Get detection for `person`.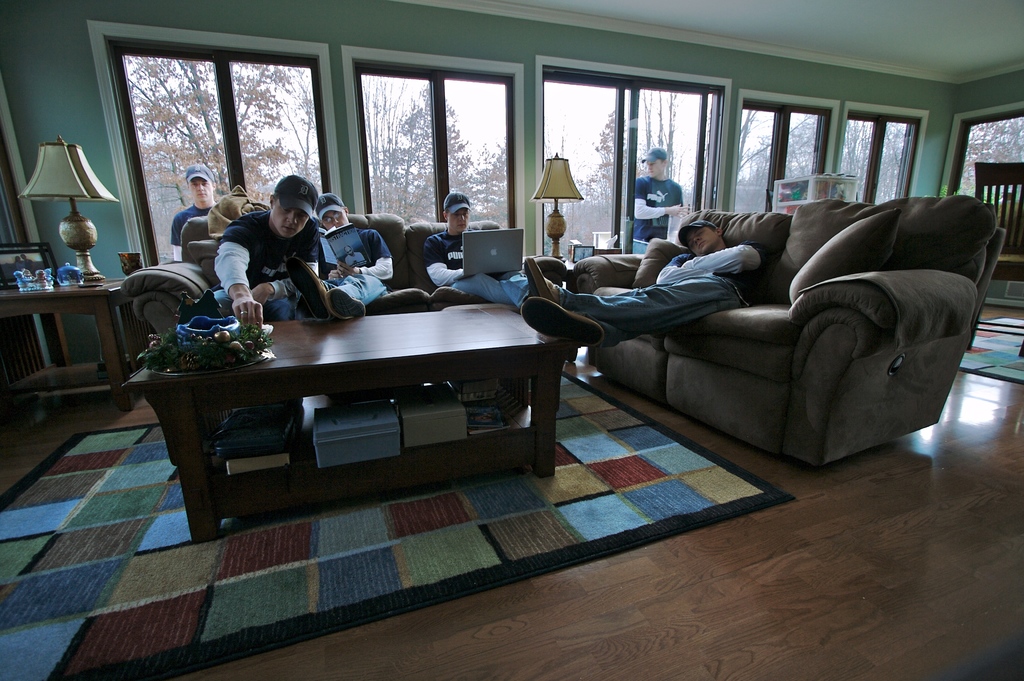
Detection: (x1=287, y1=192, x2=395, y2=320).
